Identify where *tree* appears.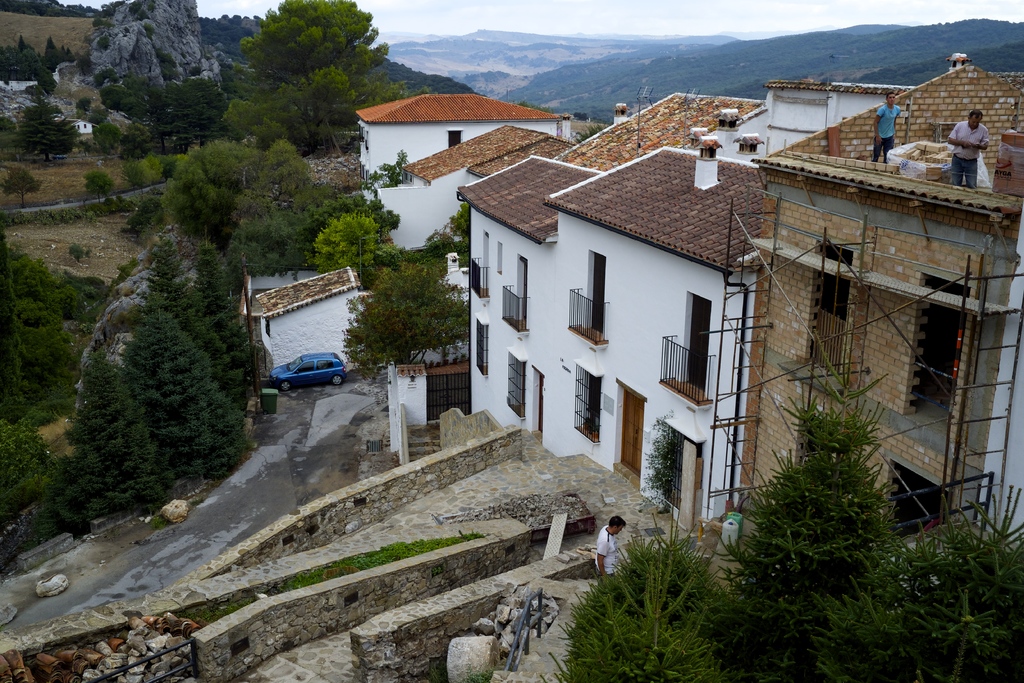
Appears at 362, 149, 404, 186.
